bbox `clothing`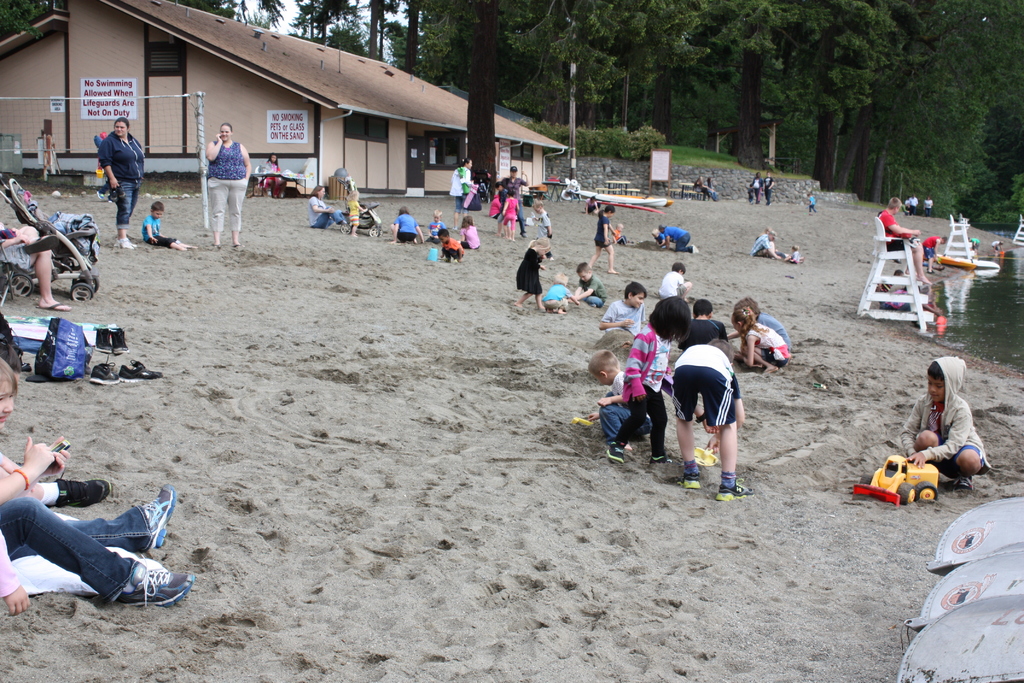
box(141, 217, 161, 242)
